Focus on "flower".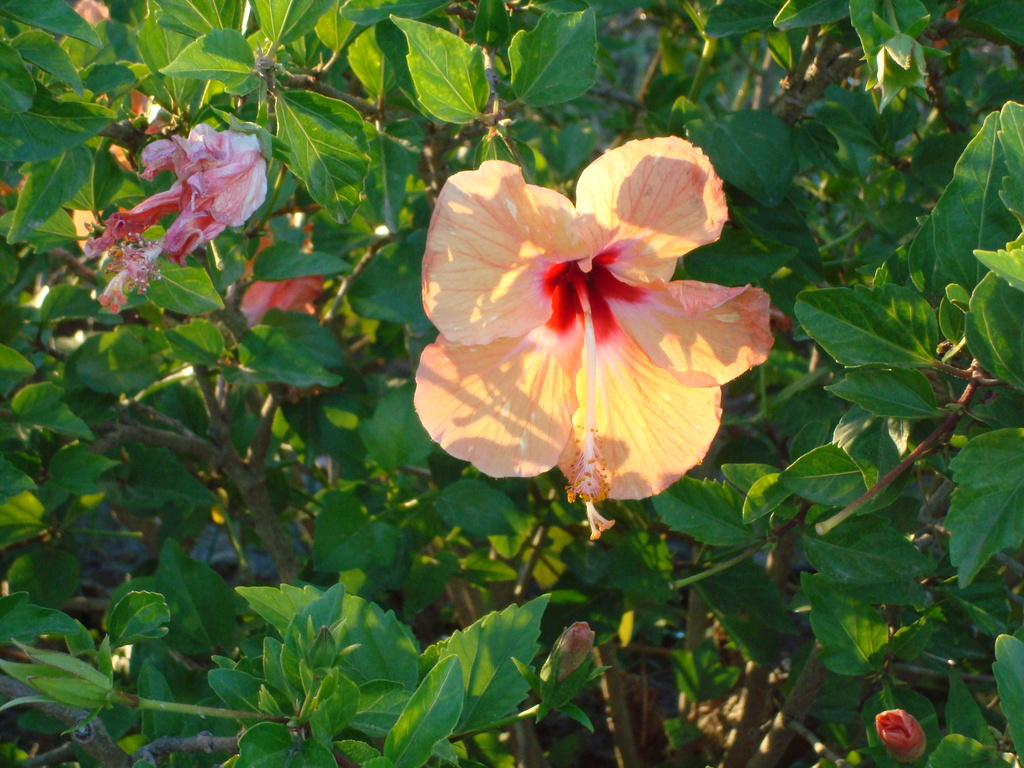
Focused at box=[405, 134, 788, 508].
